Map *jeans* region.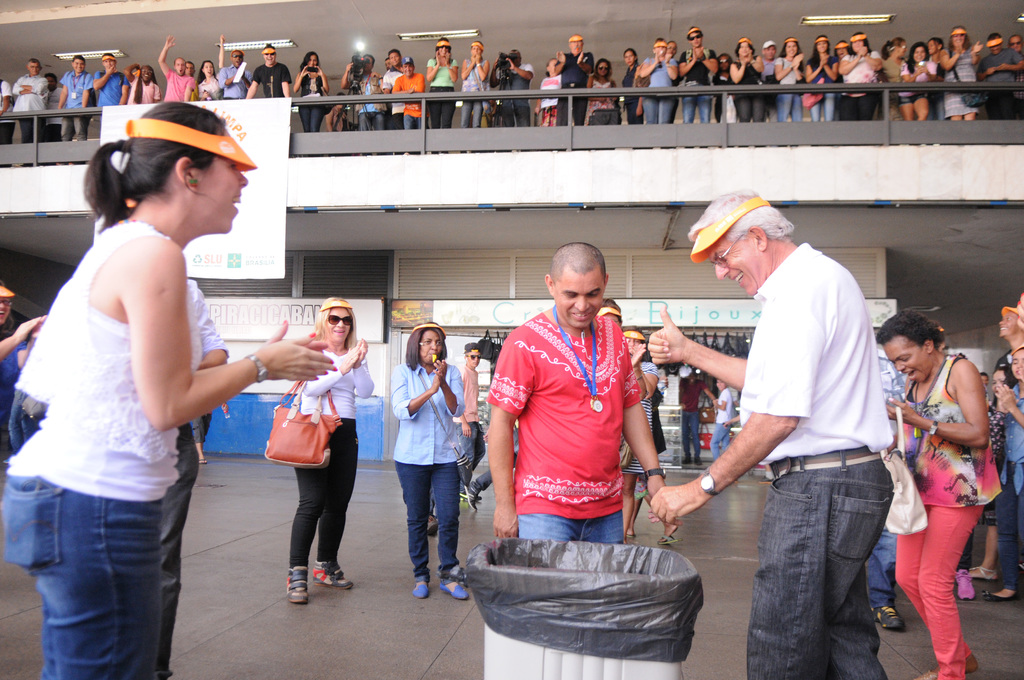
Mapped to Rect(556, 96, 591, 122).
